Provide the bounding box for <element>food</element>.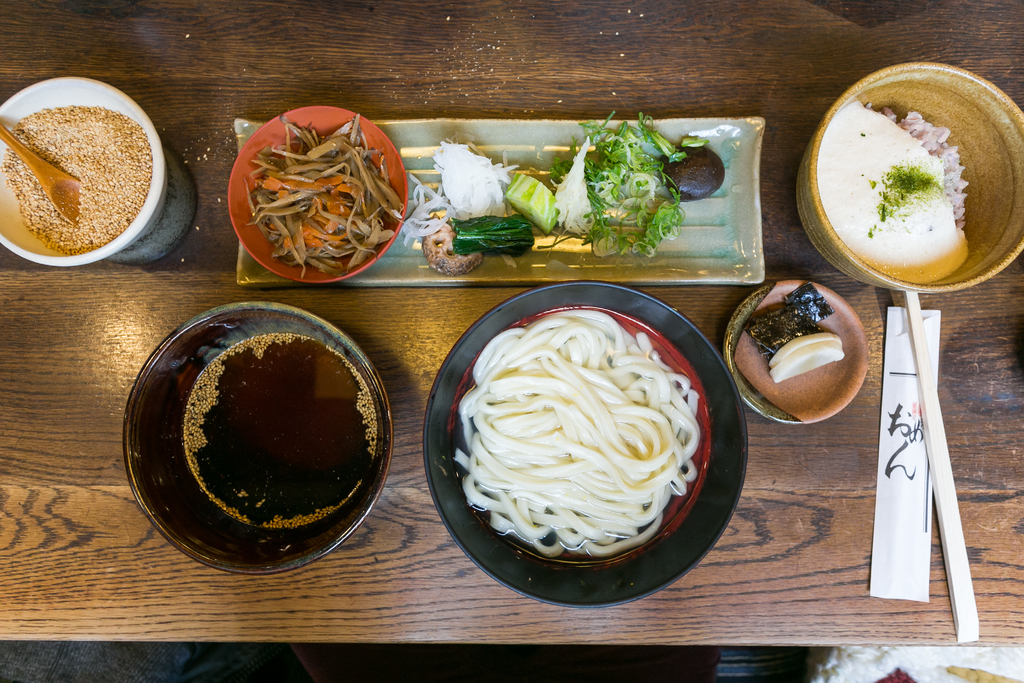
bbox=(0, 105, 146, 251).
